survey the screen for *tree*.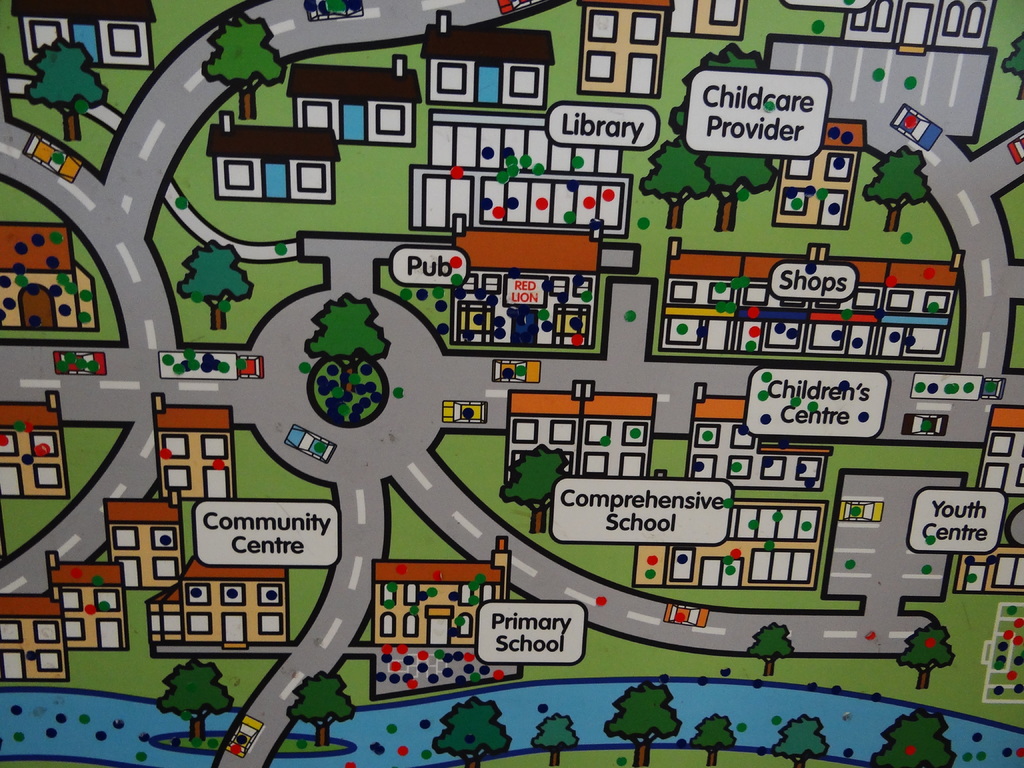
Survey found: 174 237 256 332.
